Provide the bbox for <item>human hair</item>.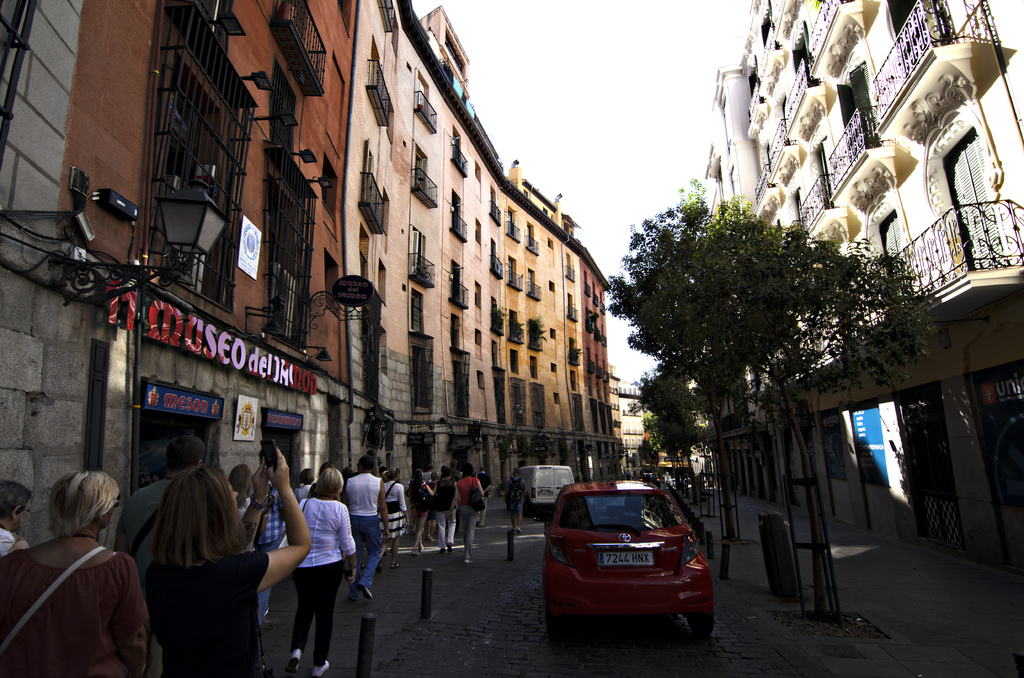
BBox(410, 469, 423, 494).
